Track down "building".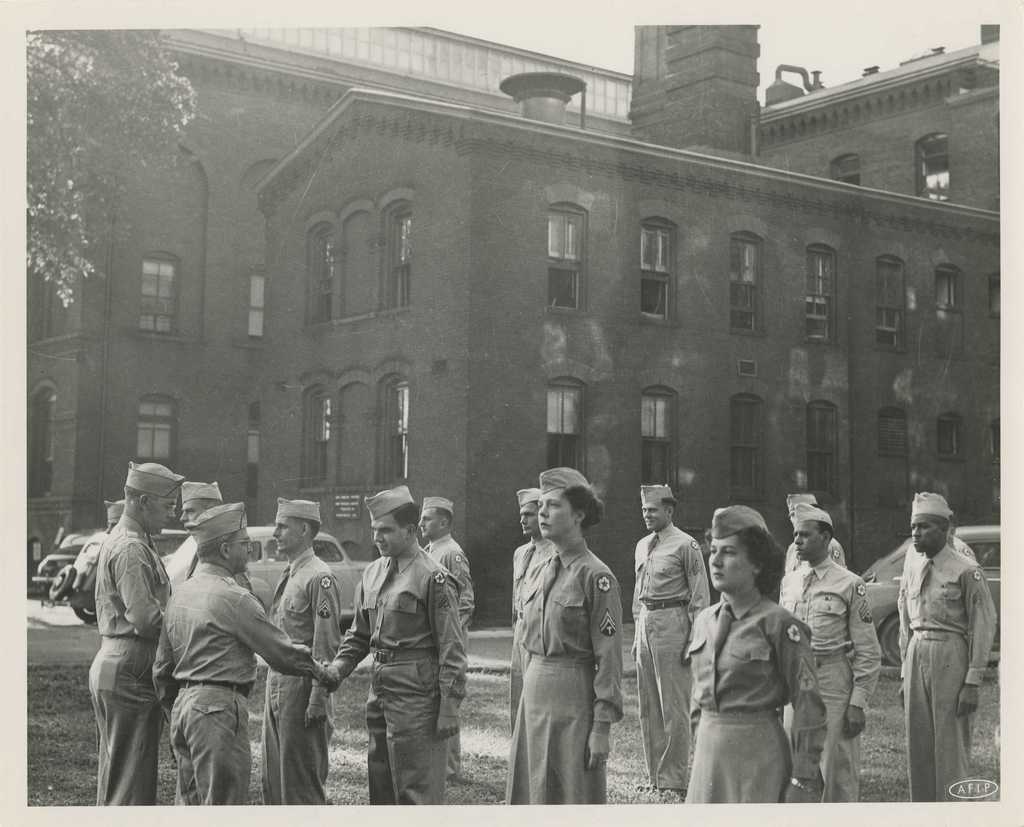
Tracked to (757,25,1003,217).
